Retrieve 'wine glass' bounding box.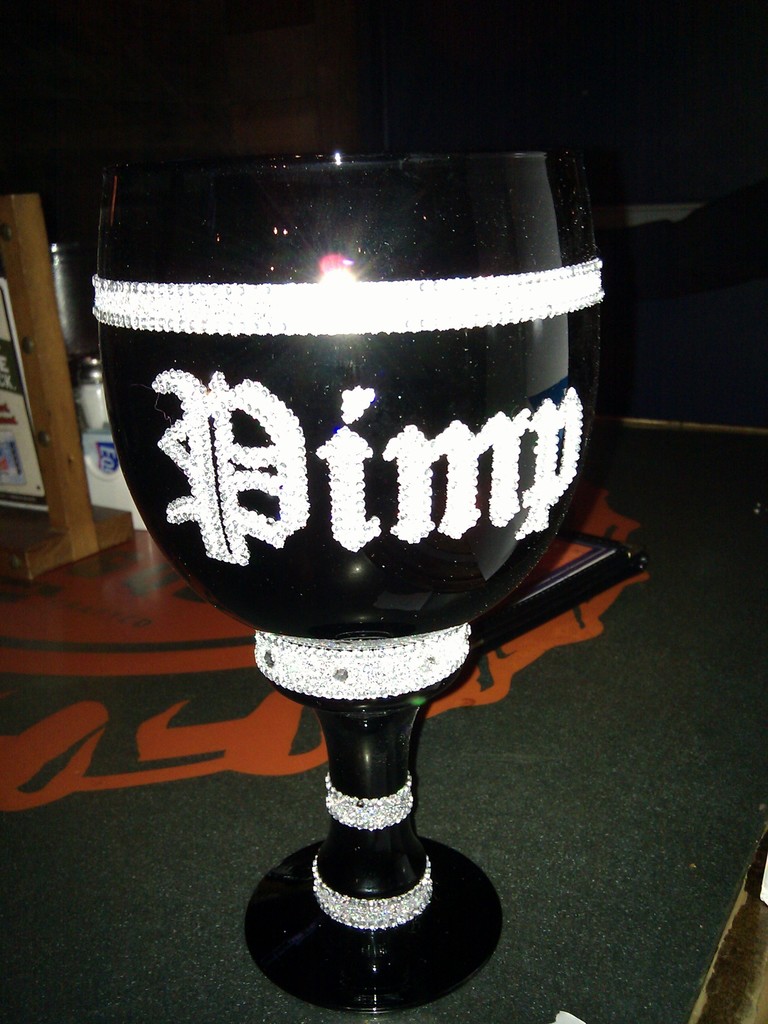
Bounding box: 85/154/606/1018.
